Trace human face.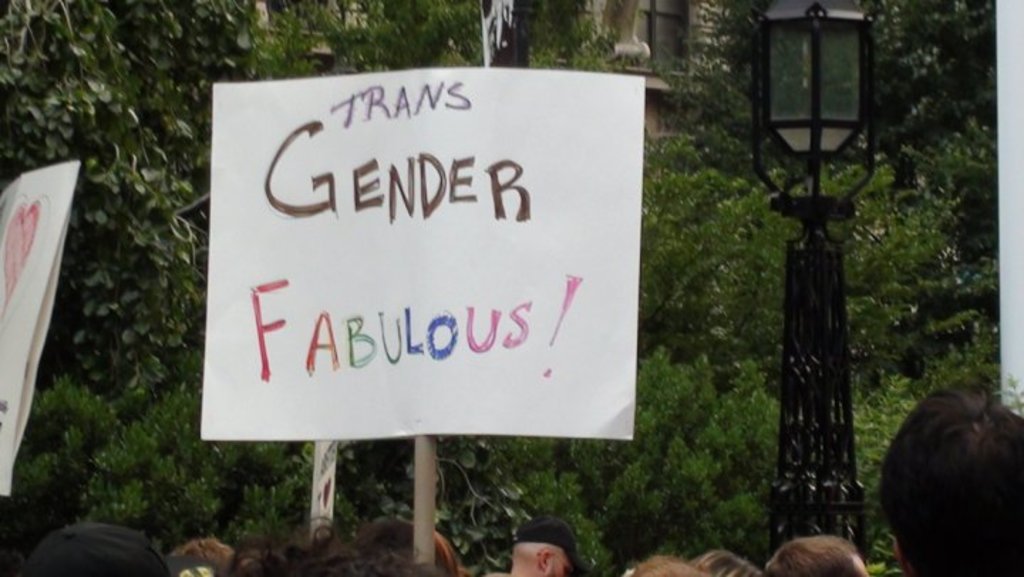
Traced to l=545, t=551, r=572, b=576.
